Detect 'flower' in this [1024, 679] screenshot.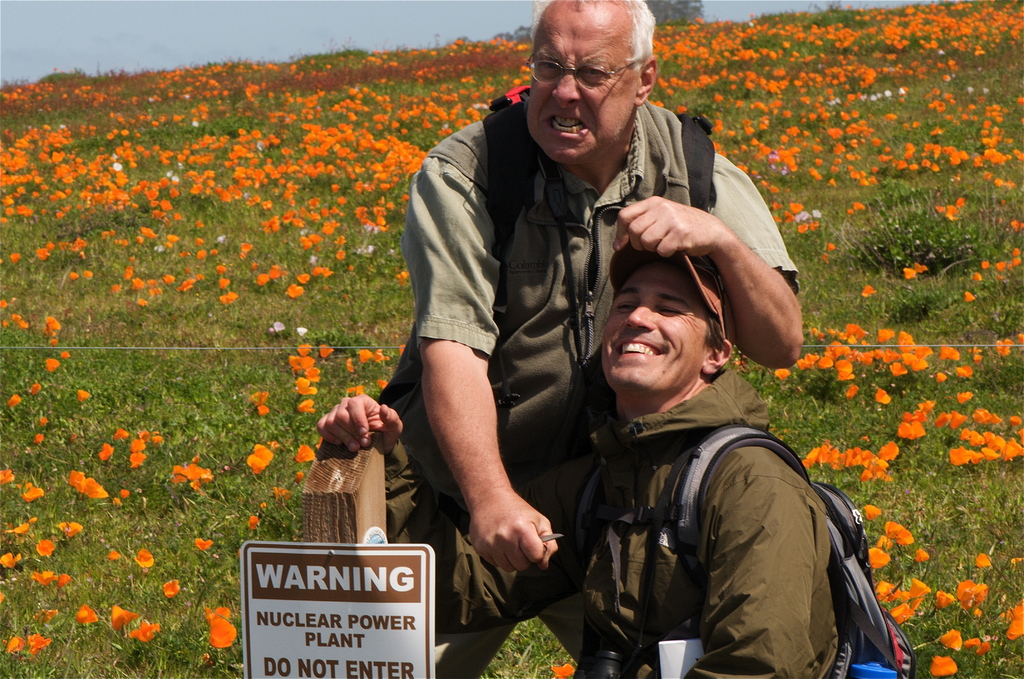
Detection: Rect(218, 276, 228, 288).
